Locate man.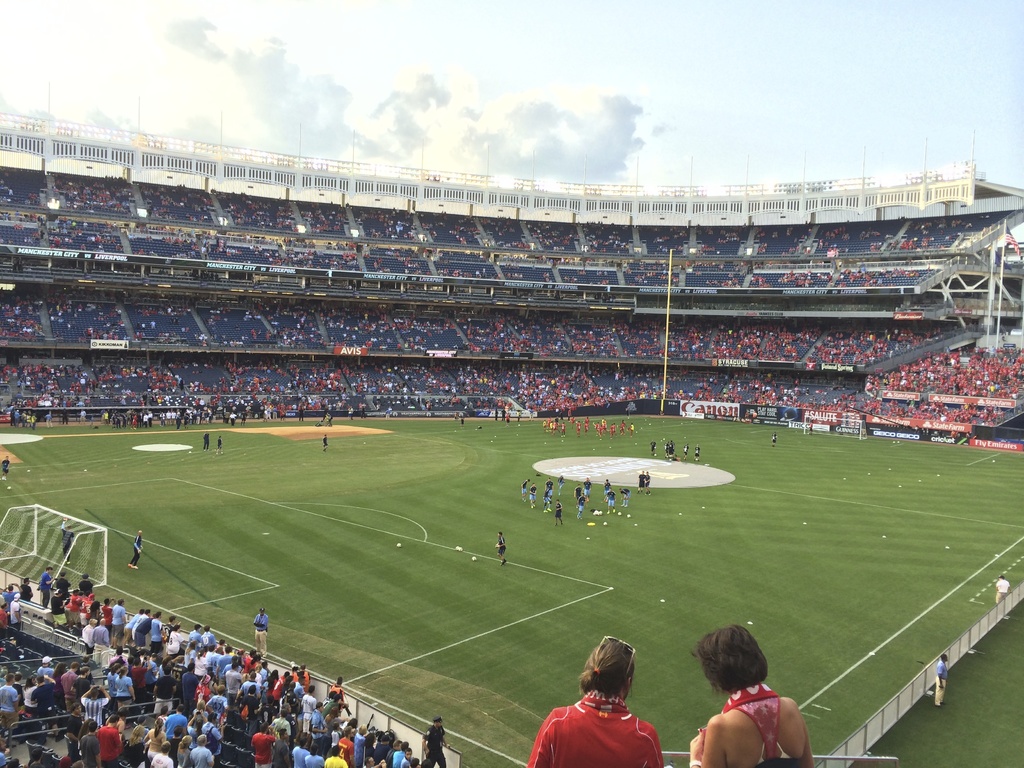
Bounding box: rect(307, 701, 323, 739).
